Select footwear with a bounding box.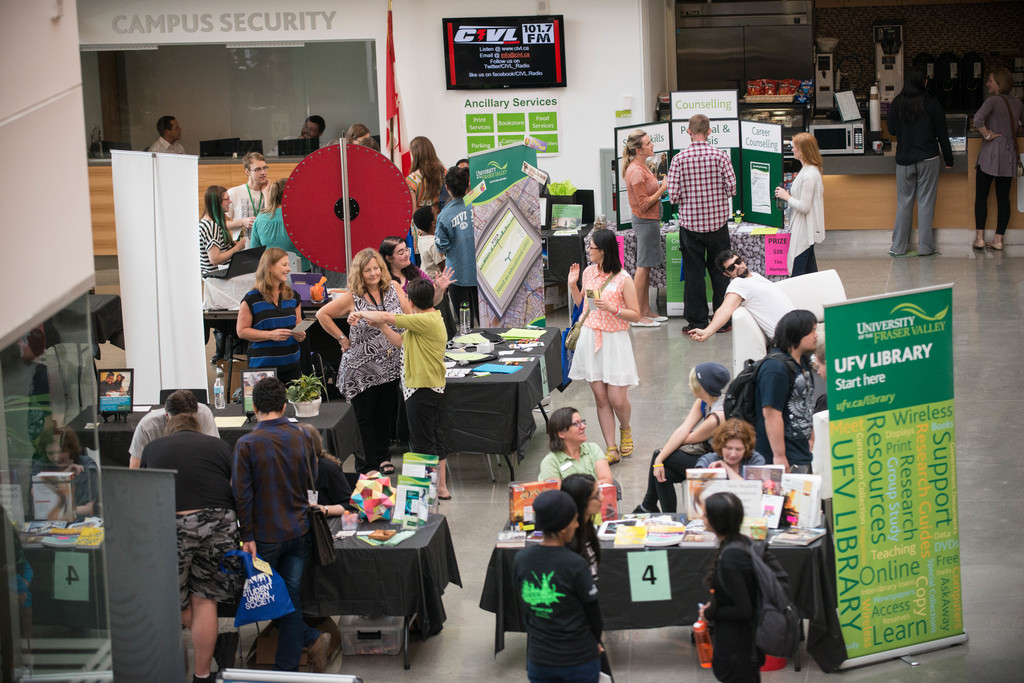
bbox=(436, 490, 452, 499).
